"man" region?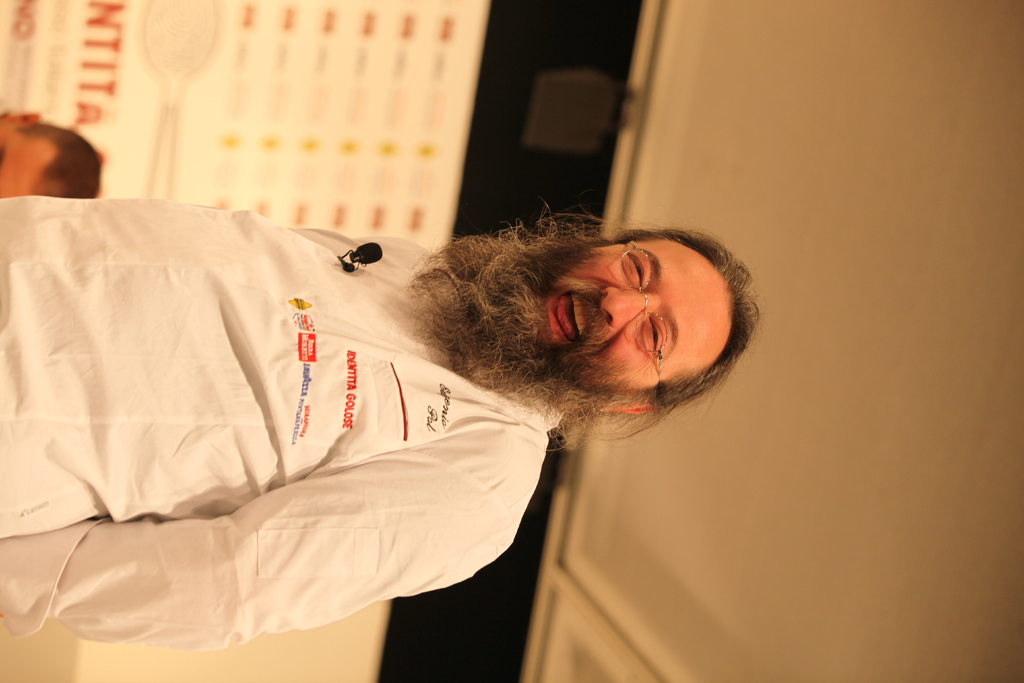
x1=41 y1=161 x2=762 y2=653
